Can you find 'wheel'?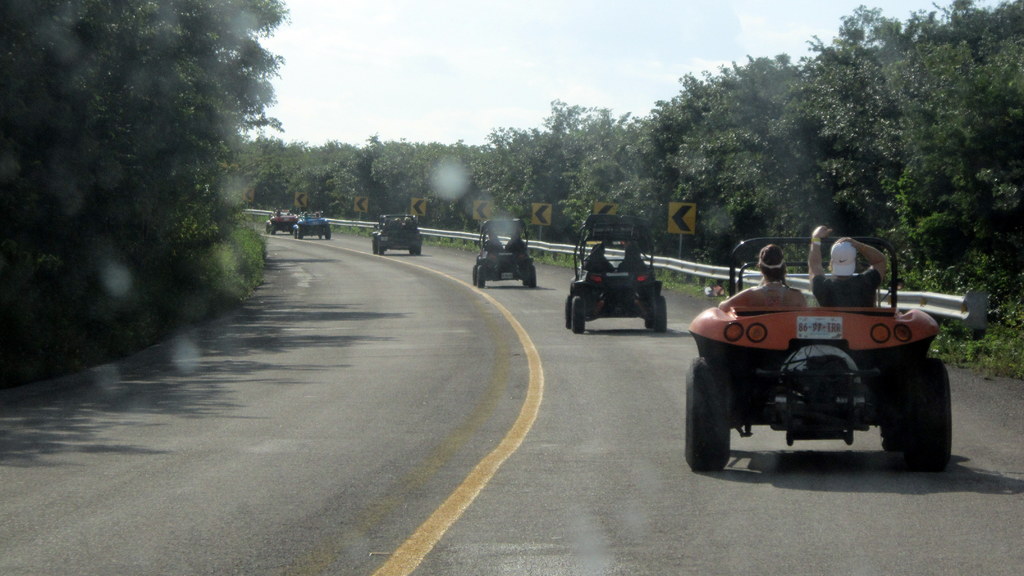
Yes, bounding box: bbox(687, 353, 728, 476).
